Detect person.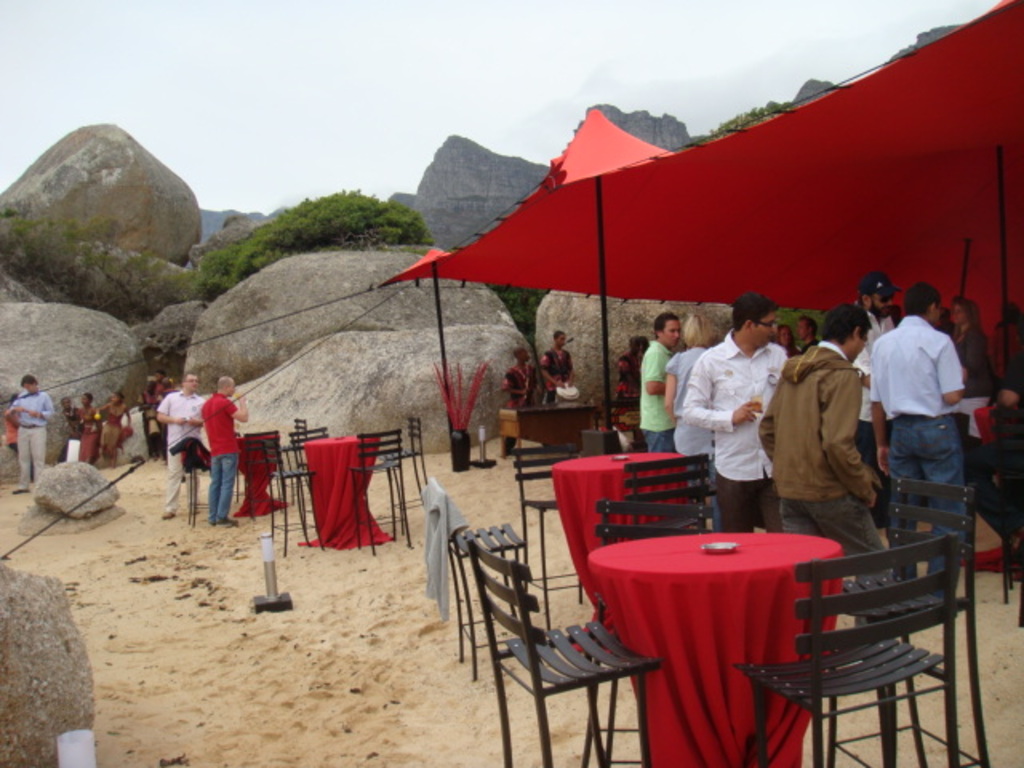
Detected at BBox(752, 302, 880, 560).
